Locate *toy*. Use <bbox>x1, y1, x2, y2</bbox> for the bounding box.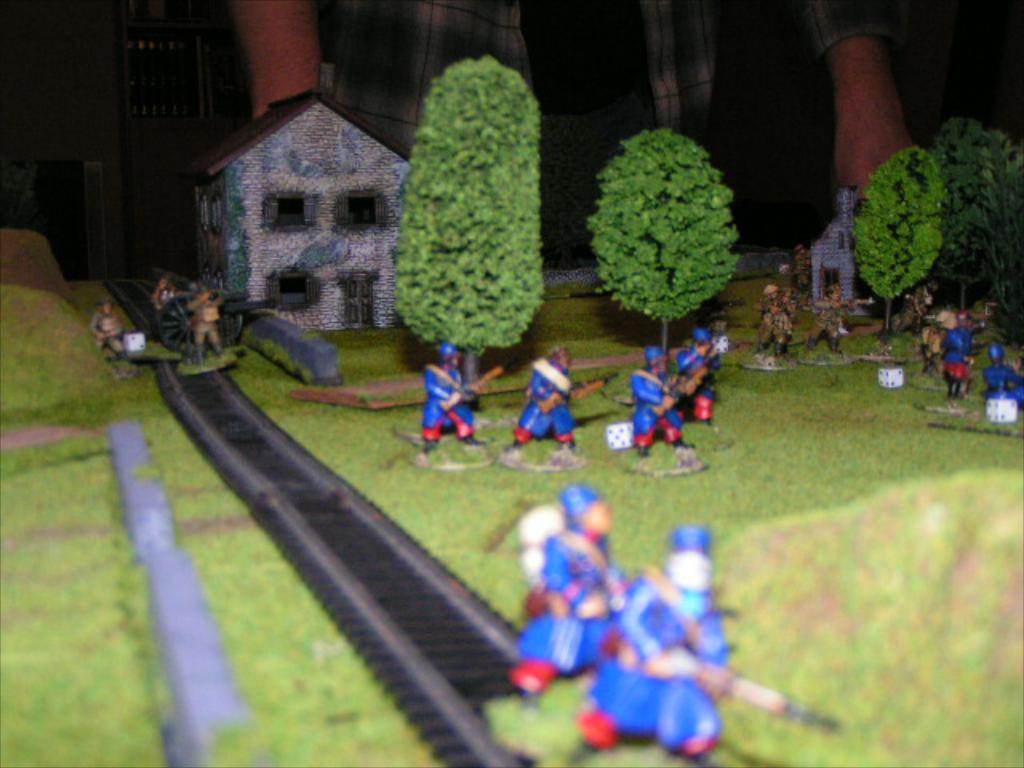
<bbox>152, 270, 181, 320</bbox>.
